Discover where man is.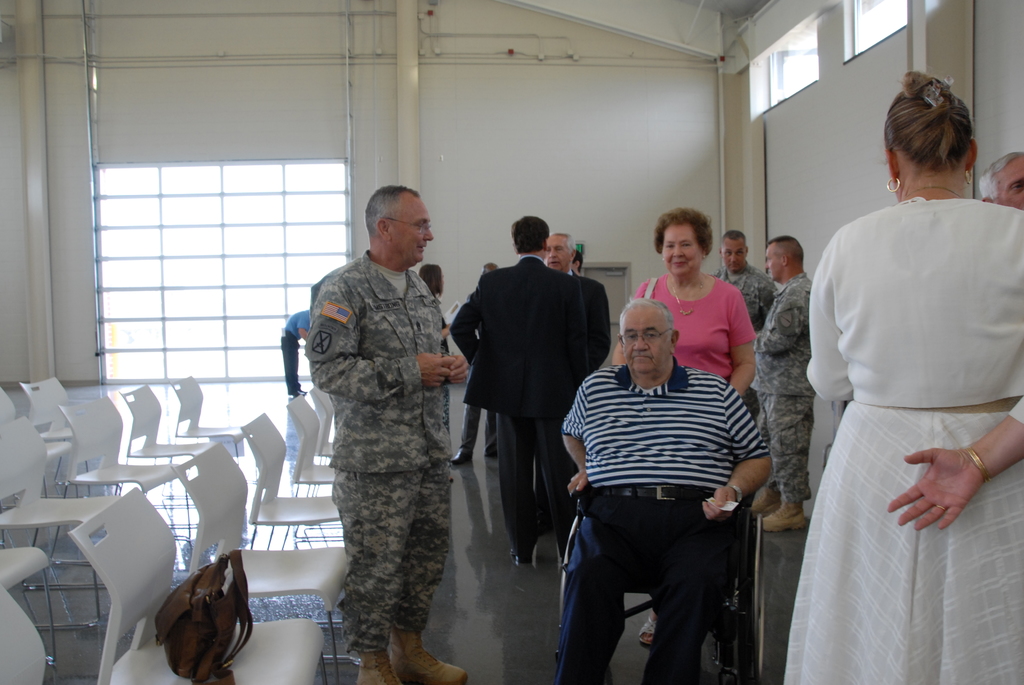
Discovered at locate(710, 230, 778, 420).
